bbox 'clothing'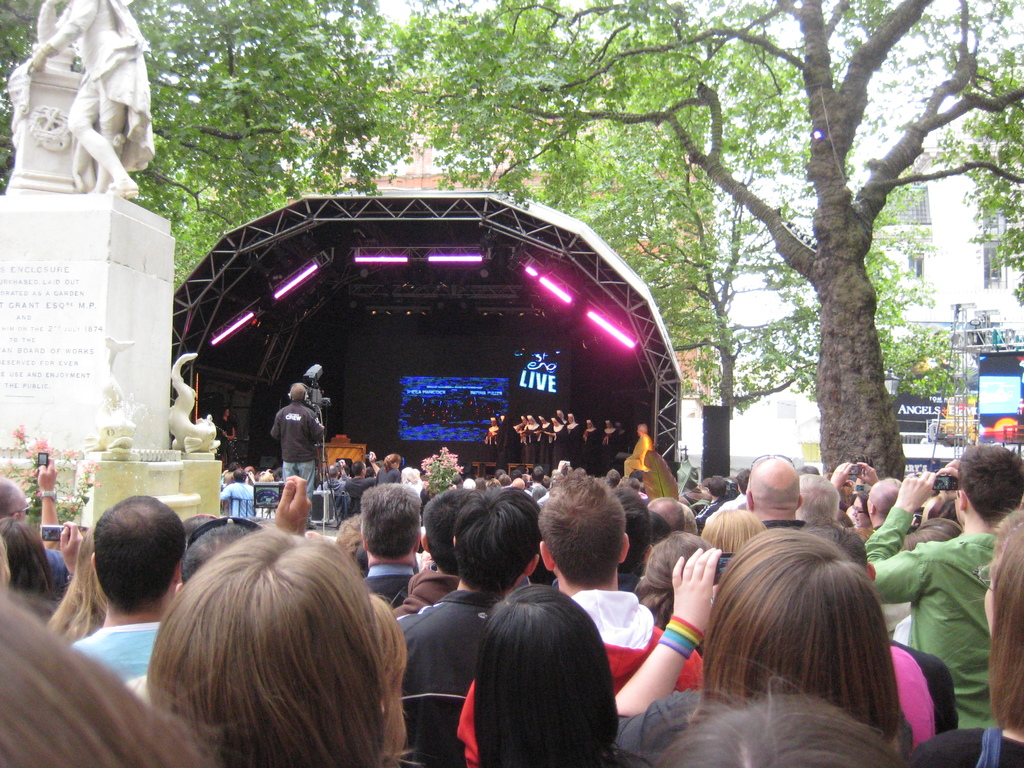
[left=42, top=0, right=156, bottom=173]
